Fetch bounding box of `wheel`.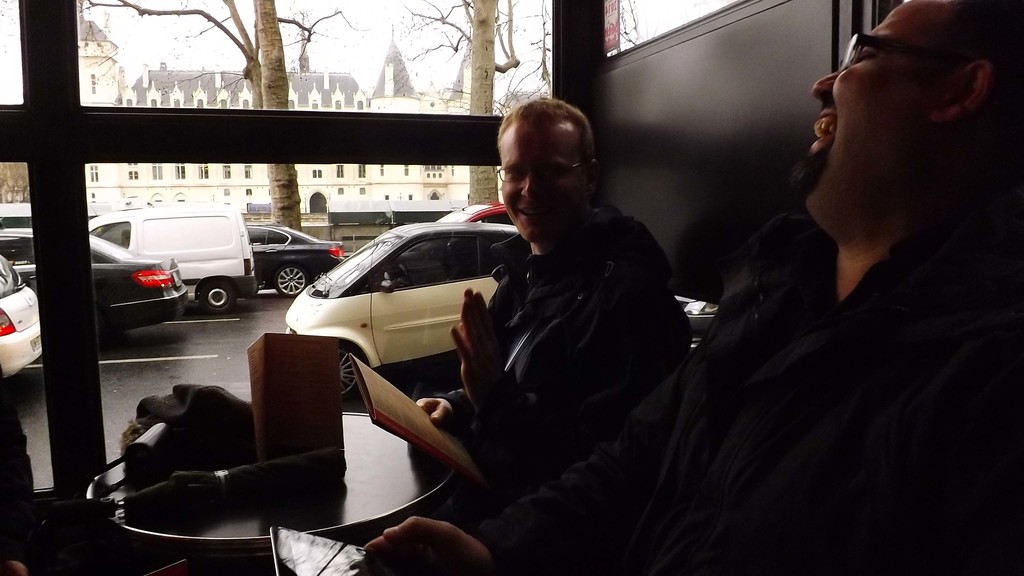
Bbox: box=[337, 345, 362, 402].
